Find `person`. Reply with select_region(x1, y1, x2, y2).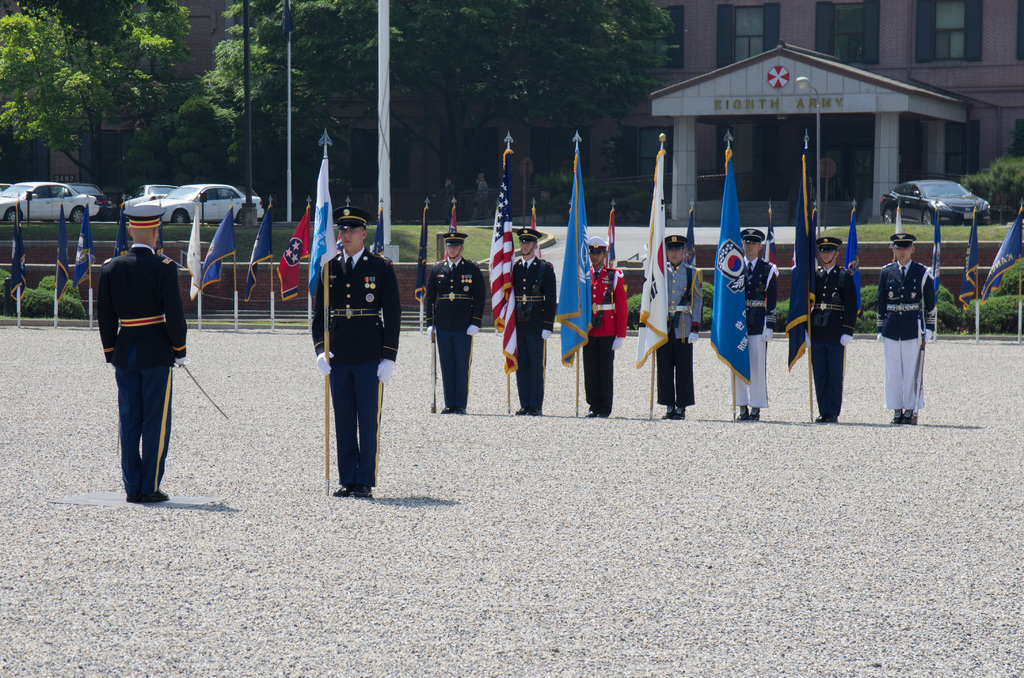
select_region(90, 199, 188, 507).
